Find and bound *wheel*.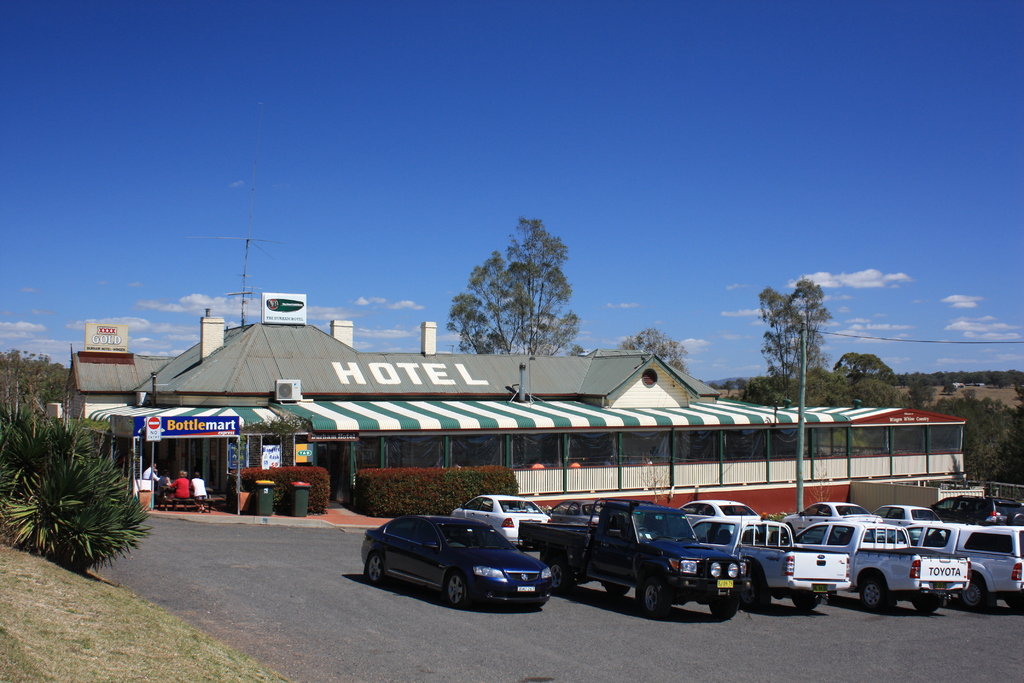
Bound: bbox(861, 577, 890, 609).
